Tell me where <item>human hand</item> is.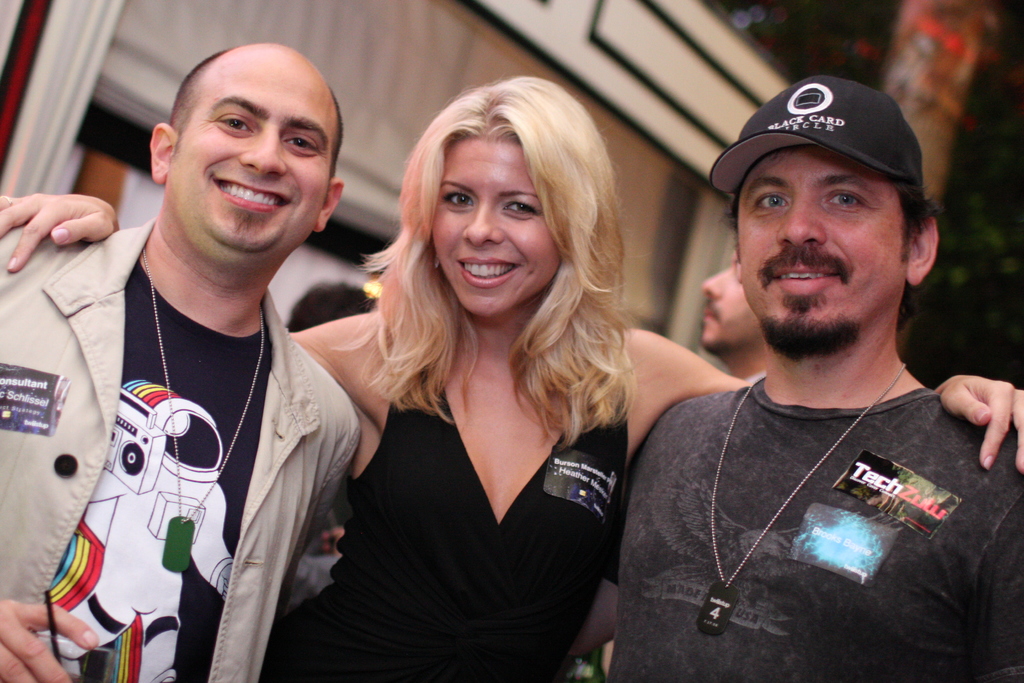
<item>human hand</item> is at BBox(0, 597, 100, 682).
